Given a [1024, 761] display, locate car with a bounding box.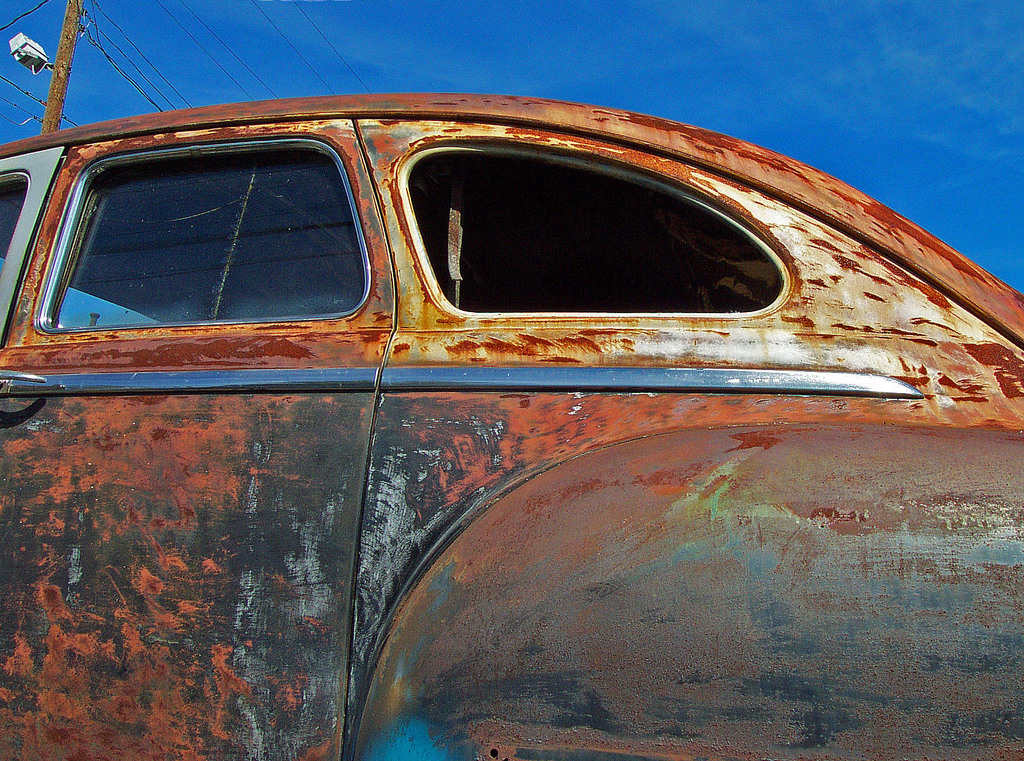
Located: detection(0, 98, 955, 660).
